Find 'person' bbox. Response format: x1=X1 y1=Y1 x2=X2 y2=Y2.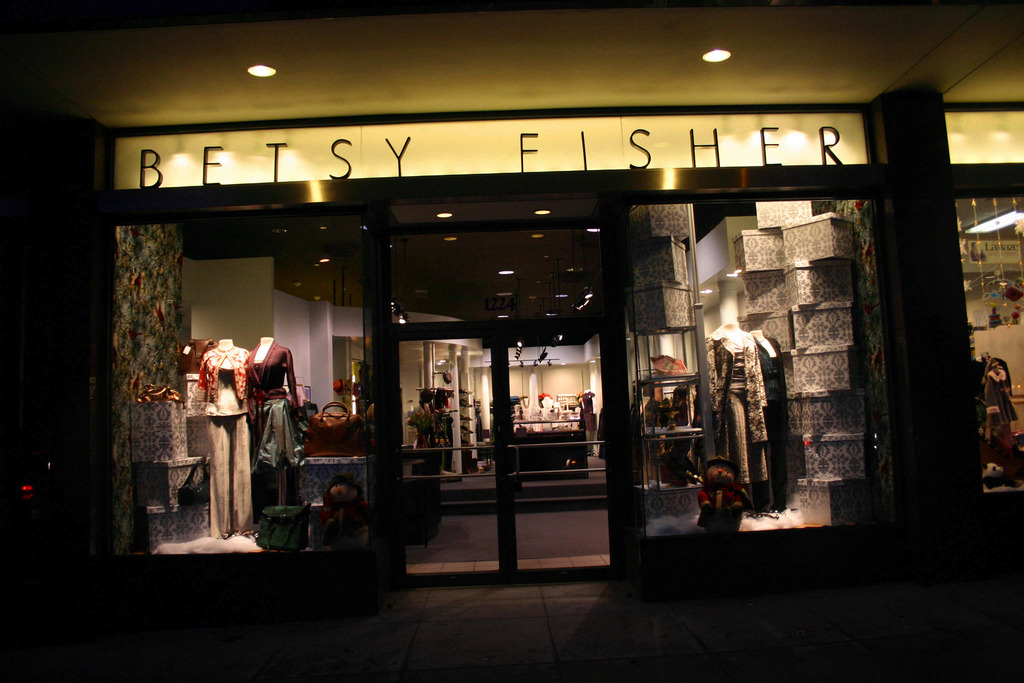
x1=756 y1=327 x2=790 y2=465.
